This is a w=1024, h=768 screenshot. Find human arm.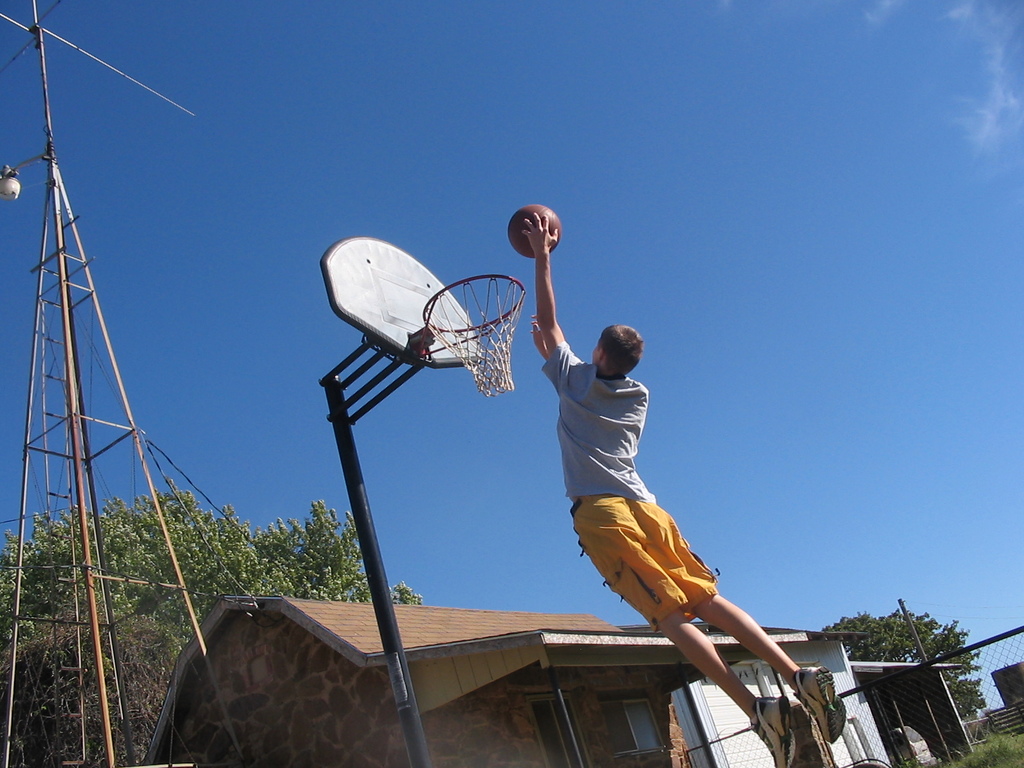
Bounding box: <region>530, 211, 566, 367</region>.
